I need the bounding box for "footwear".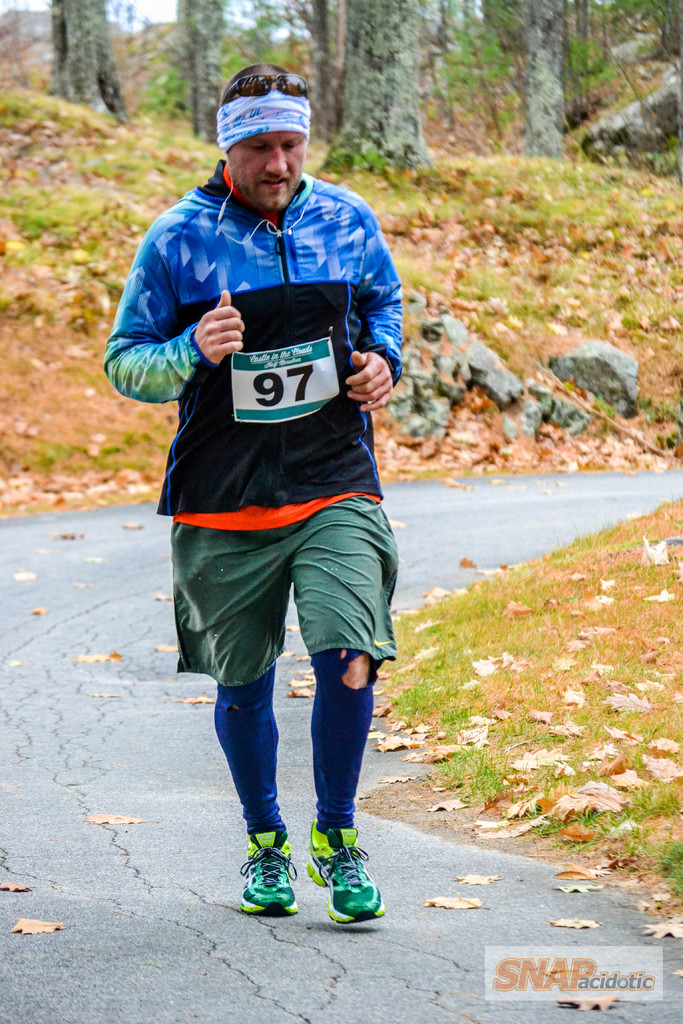
Here it is: x1=237 y1=839 x2=299 y2=918.
